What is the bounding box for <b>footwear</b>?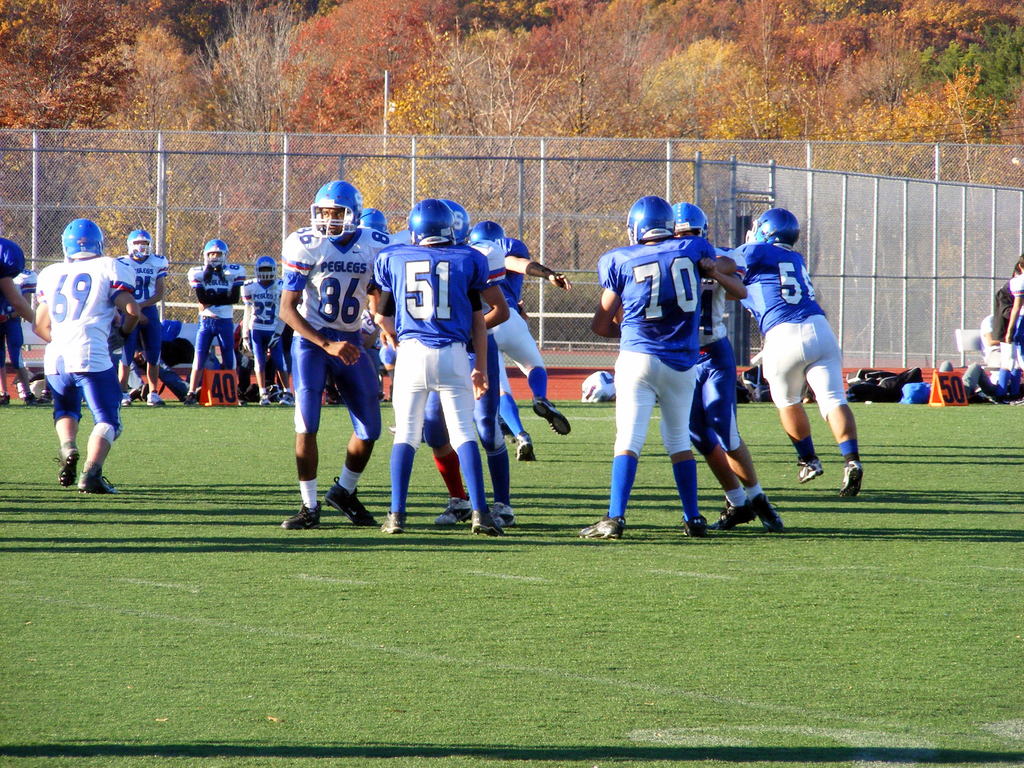
[496, 502, 515, 529].
